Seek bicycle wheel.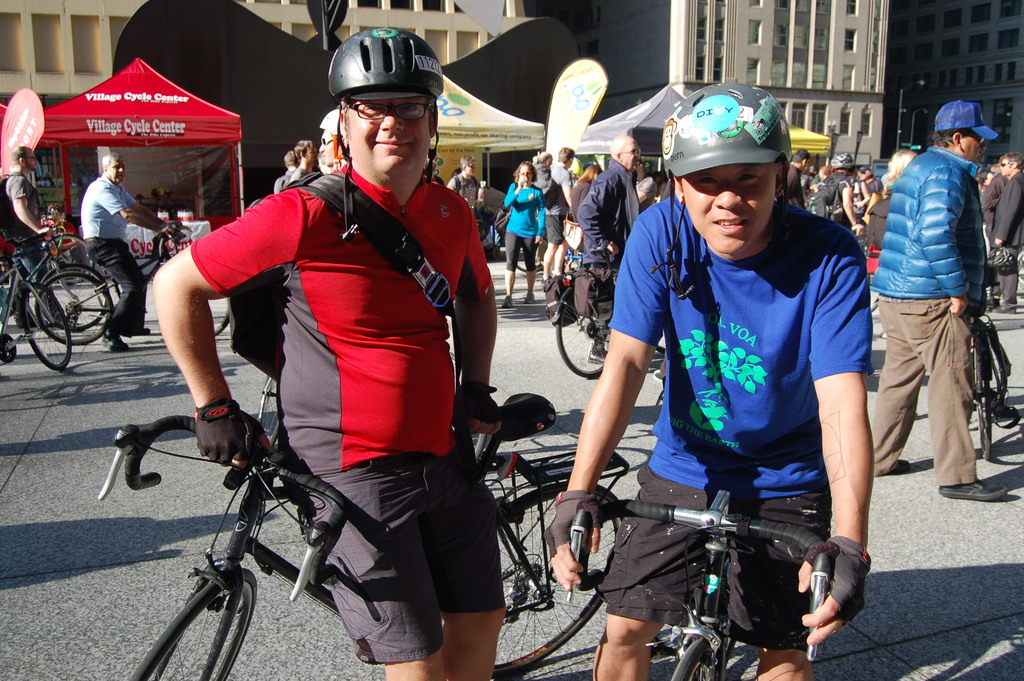
<region>556, 290, 618, 378</region>.
